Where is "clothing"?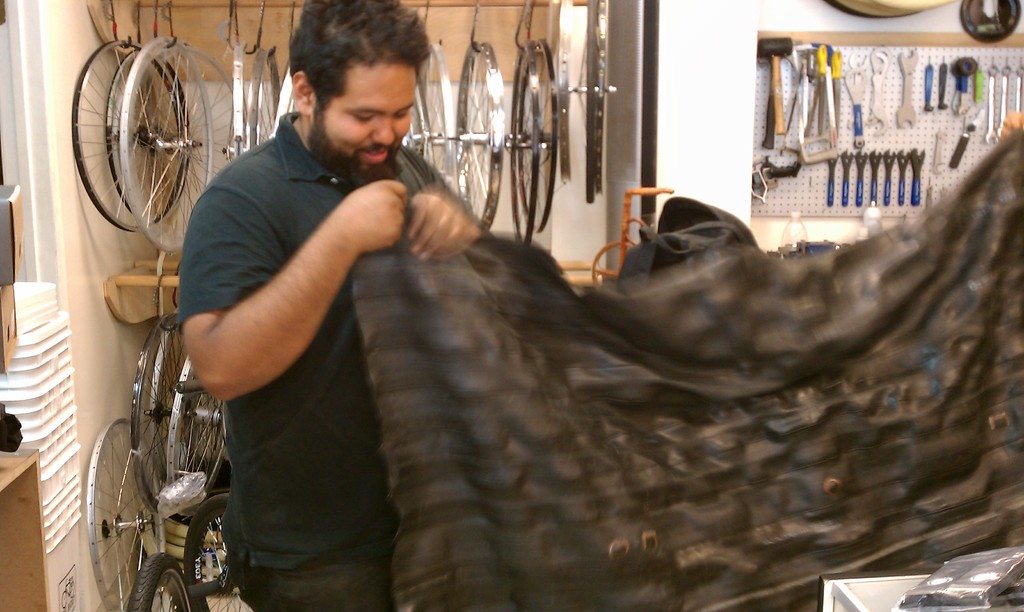
[x1=155, y1=61, x2=426, y2=551].
